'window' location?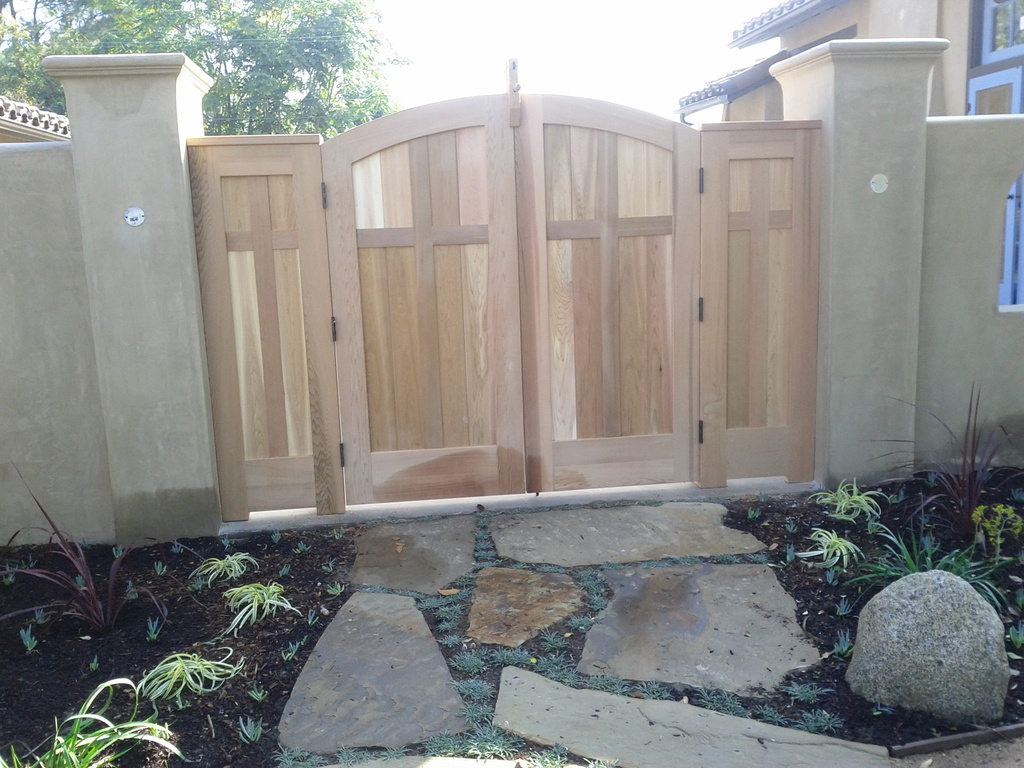
996 175 1023 319
